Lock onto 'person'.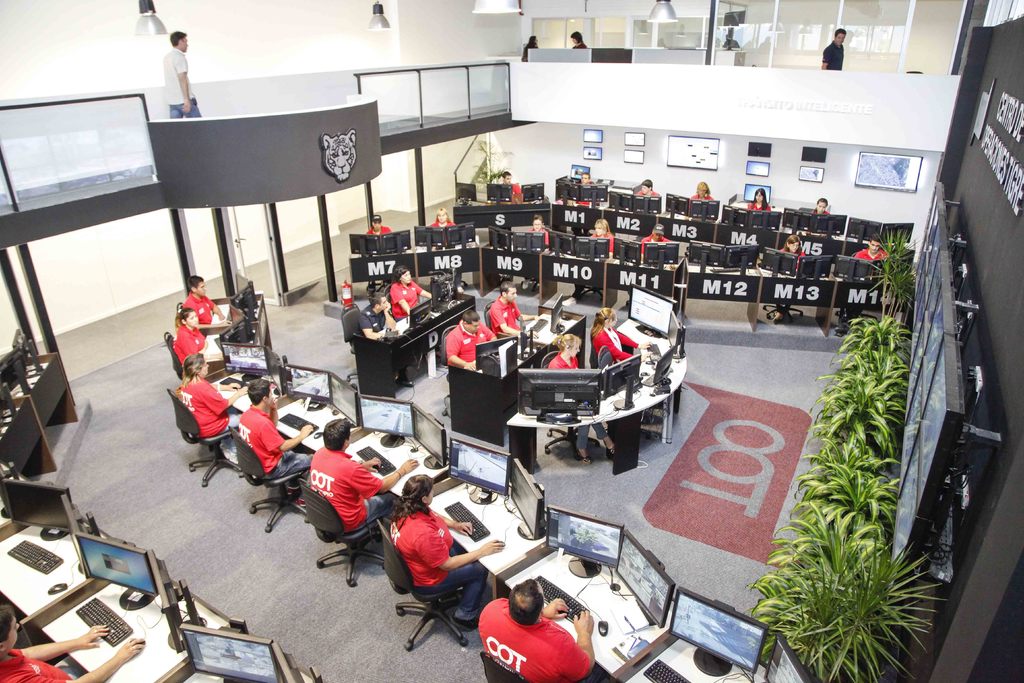
Locked: l=389, t=473, r=508, b=627.
